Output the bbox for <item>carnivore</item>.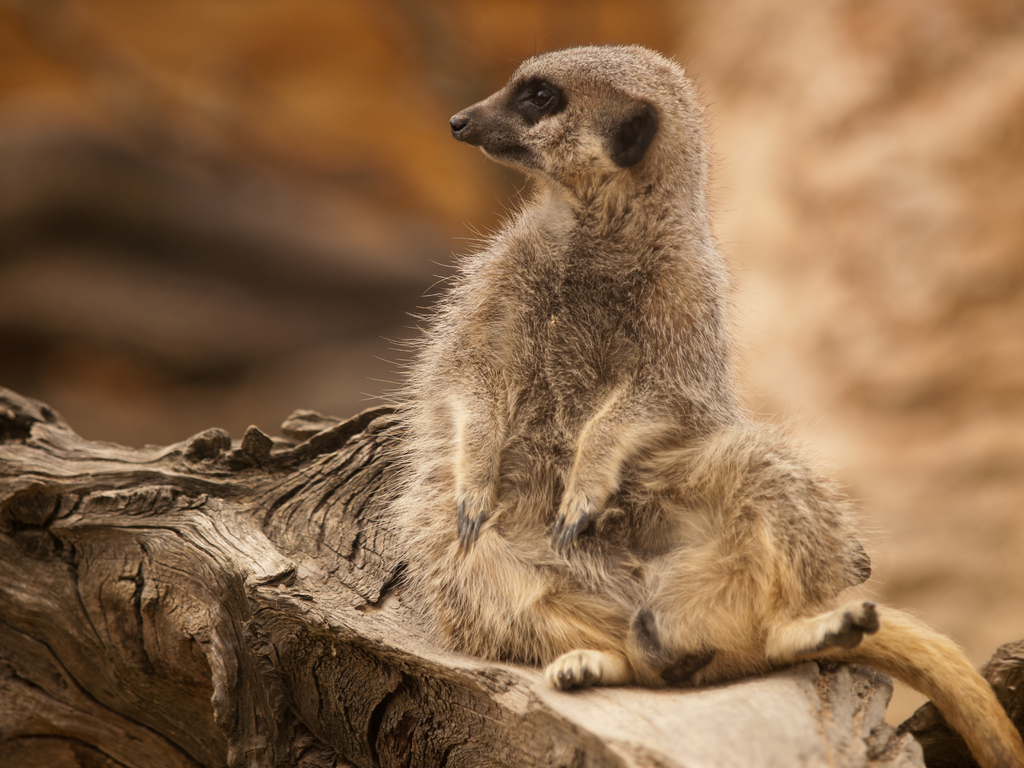
(390, 40, 1023, 767).
